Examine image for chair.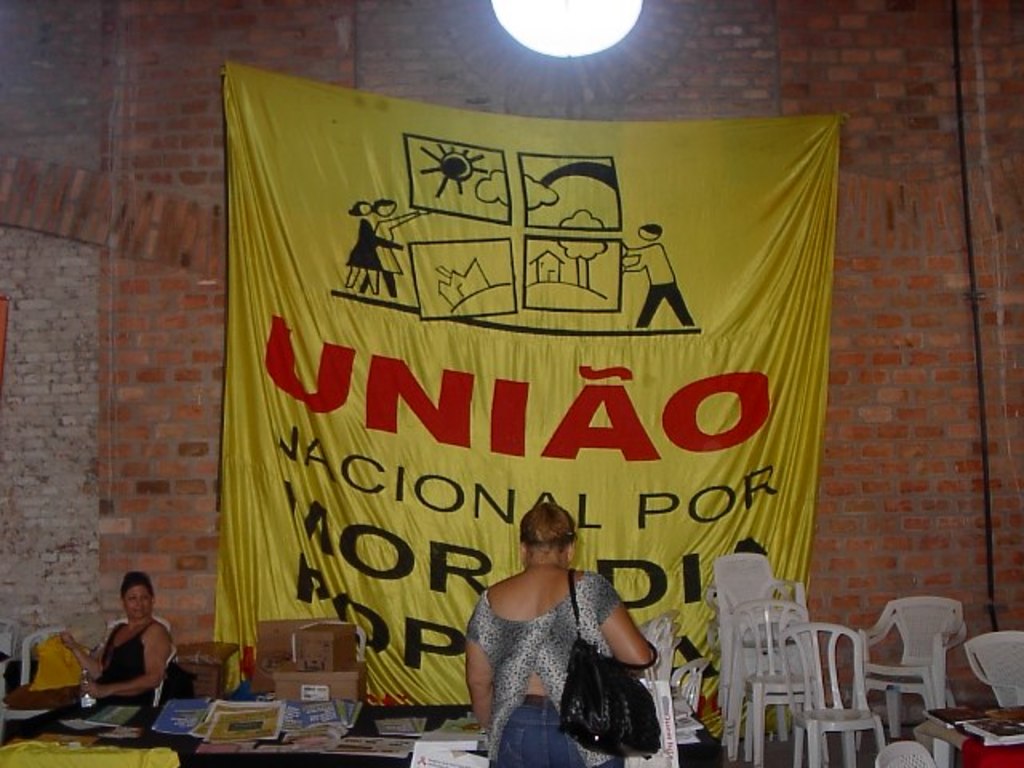
Examination result: locate(86, 614, 173, 694).
